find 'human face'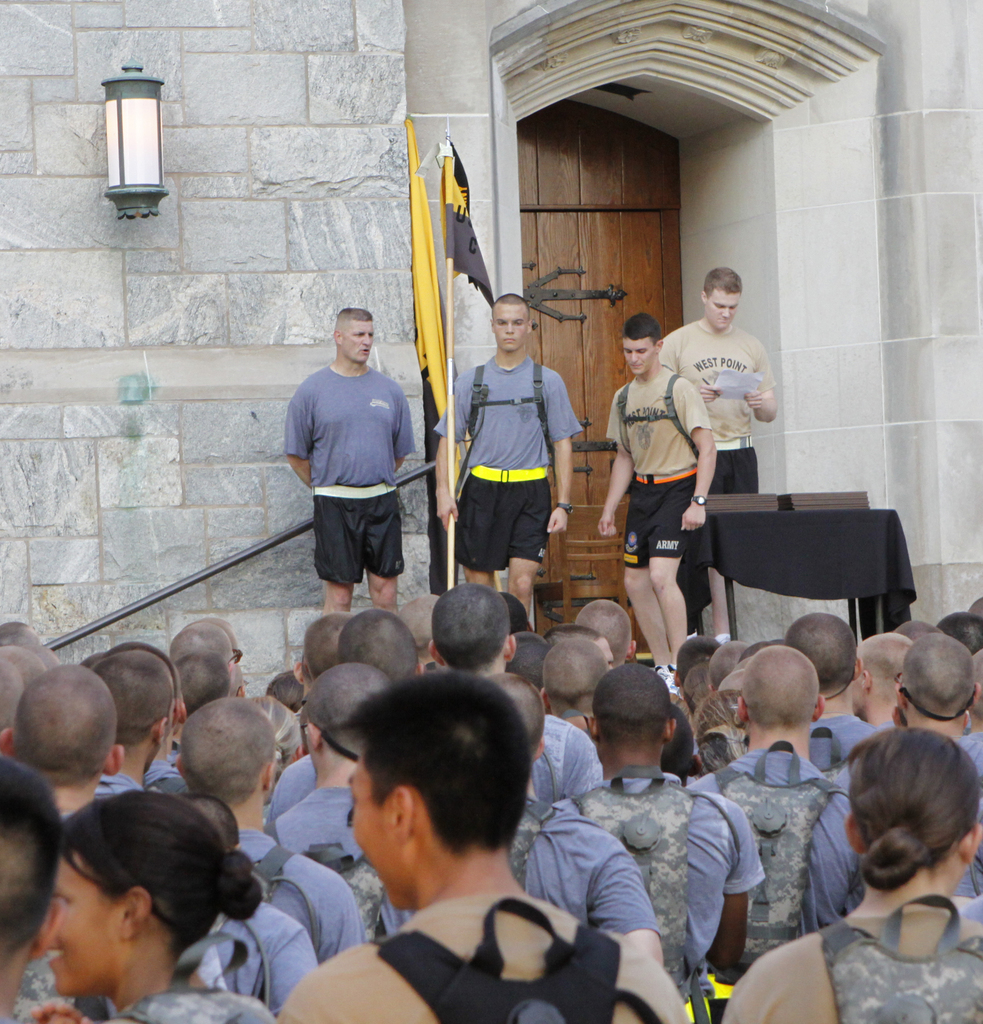
491,305,529,355
